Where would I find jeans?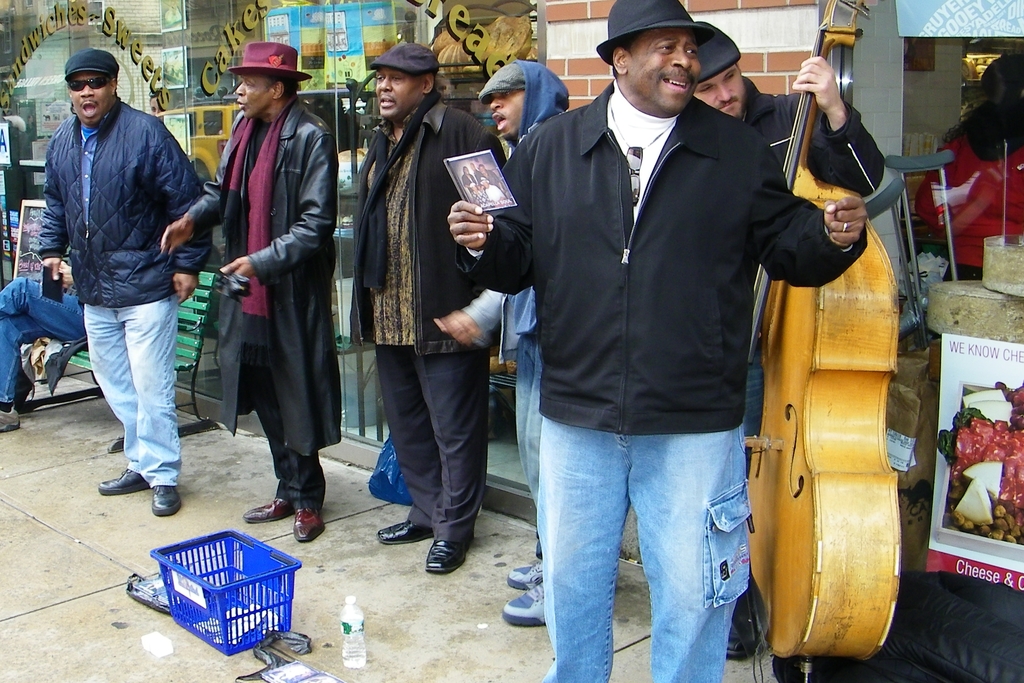
At pyautogui.locateOnScreen(512, 332, 540, 559).
